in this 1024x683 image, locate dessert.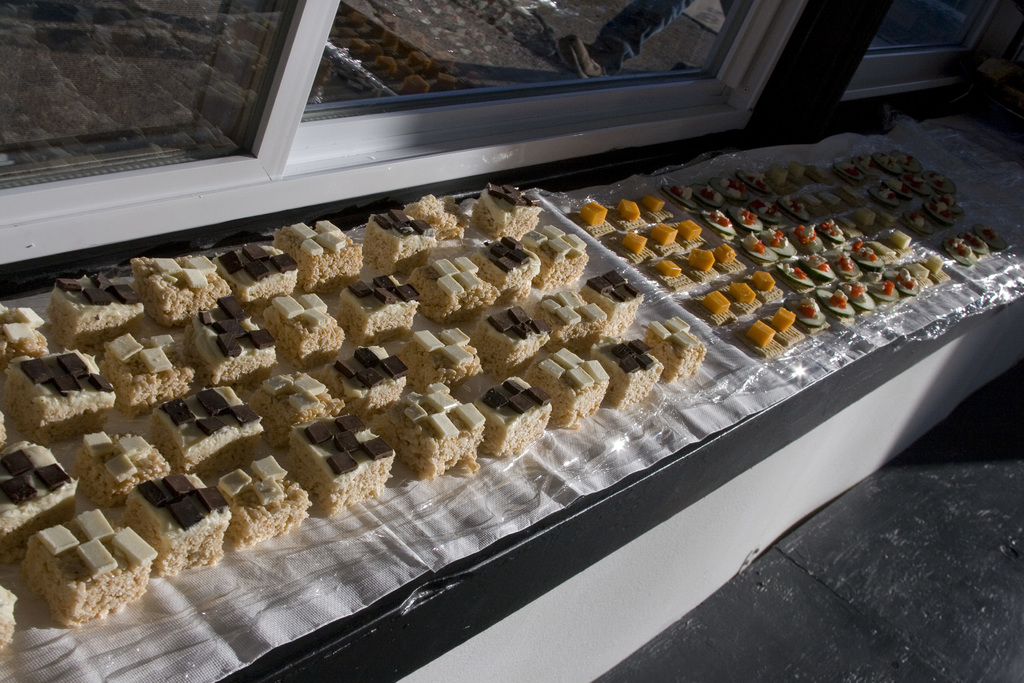
Bounding box: {"x1": 782, "y1": 256, "x2": 810, "y2": 285}.
